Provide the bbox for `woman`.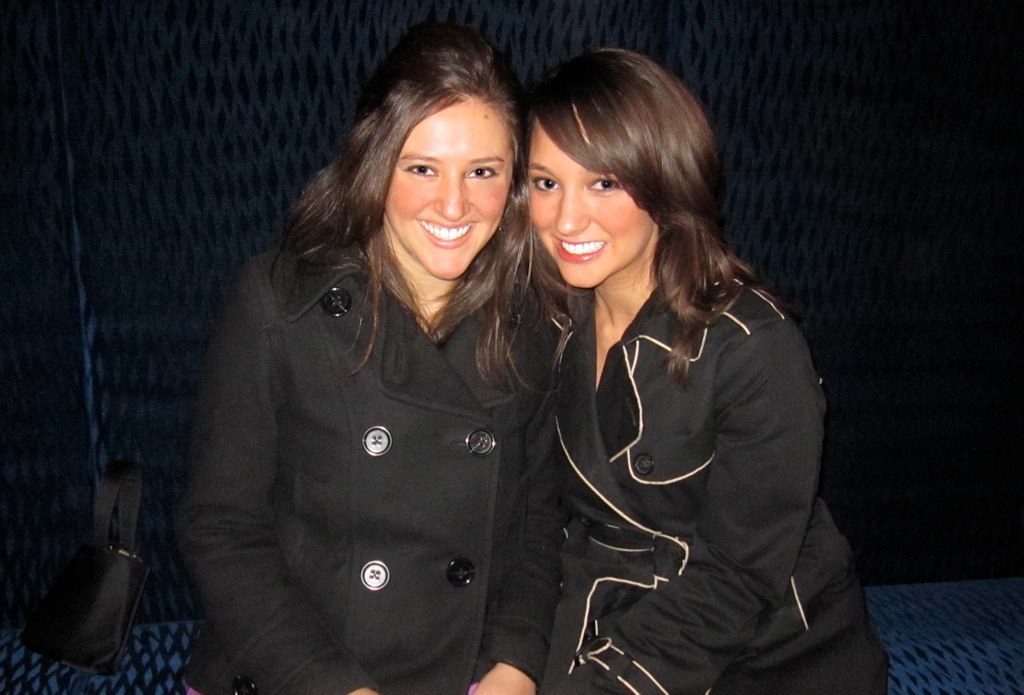
crop(171, 11, 571, 694).
